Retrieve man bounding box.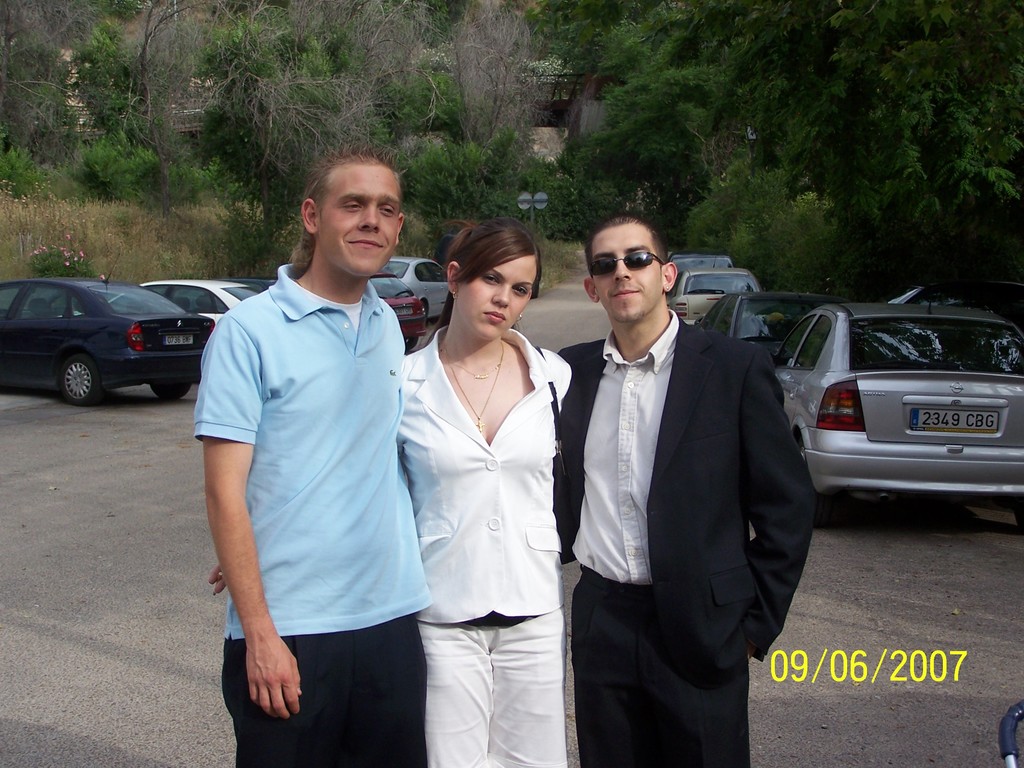
Bounding box: 551, 209, 816, 764.
